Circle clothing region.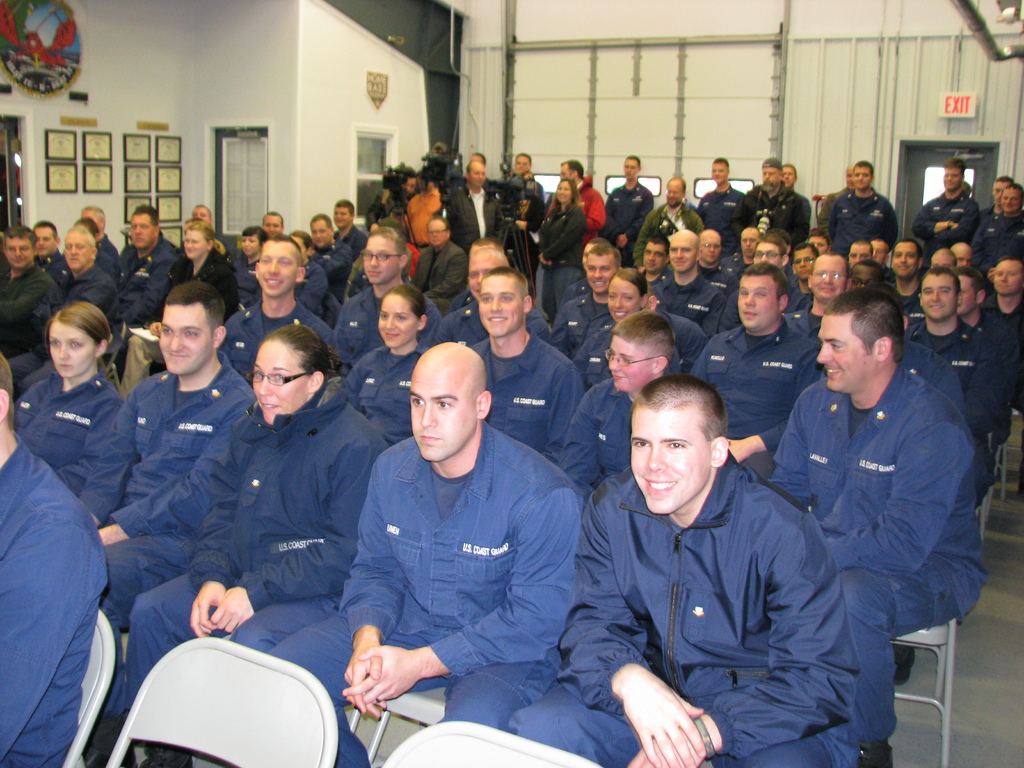
Region: (x1=630, y1=198, x2=703, y2=273).
